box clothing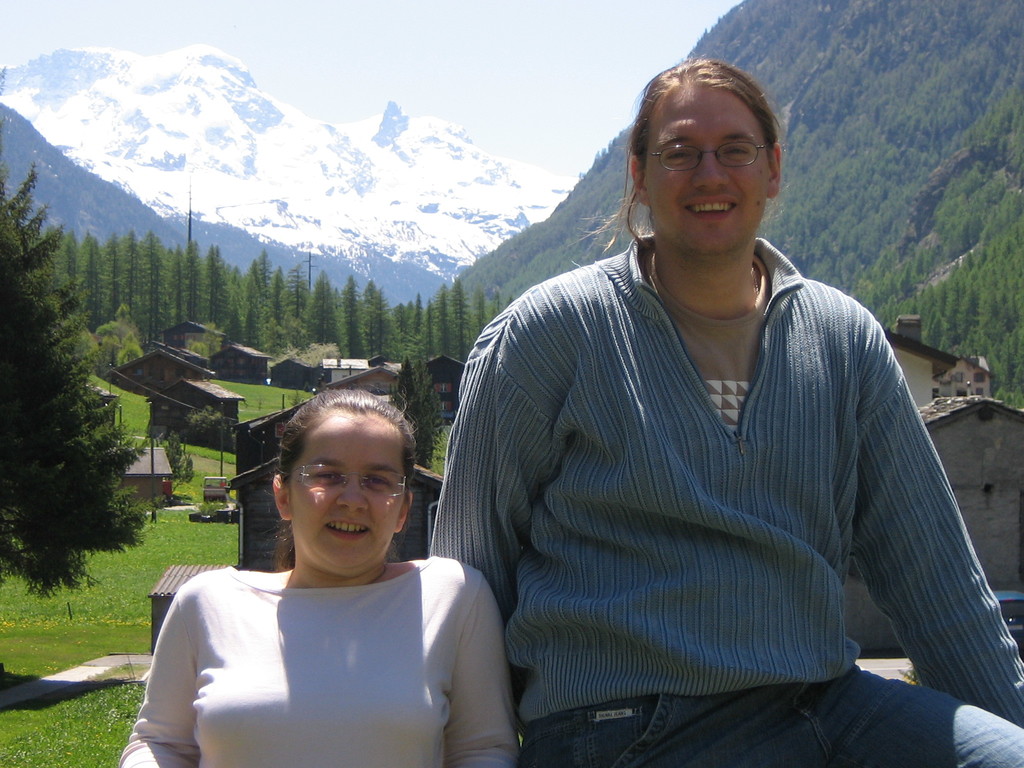
<bbox>490, 244, 977, 726</bbox>
